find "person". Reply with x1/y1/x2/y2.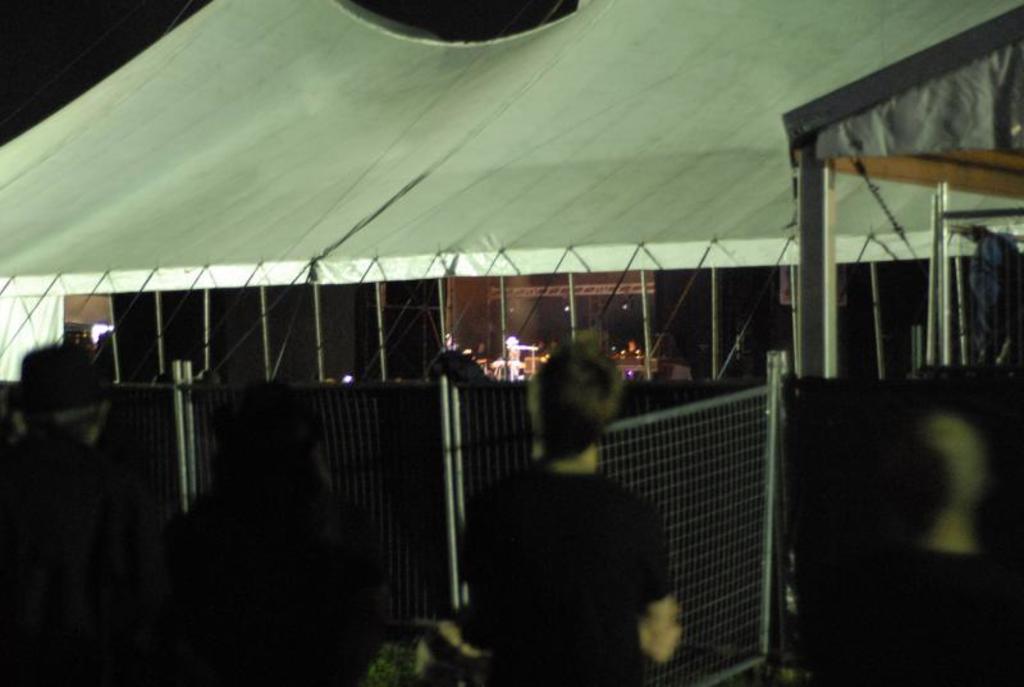
466/334/678/686.
